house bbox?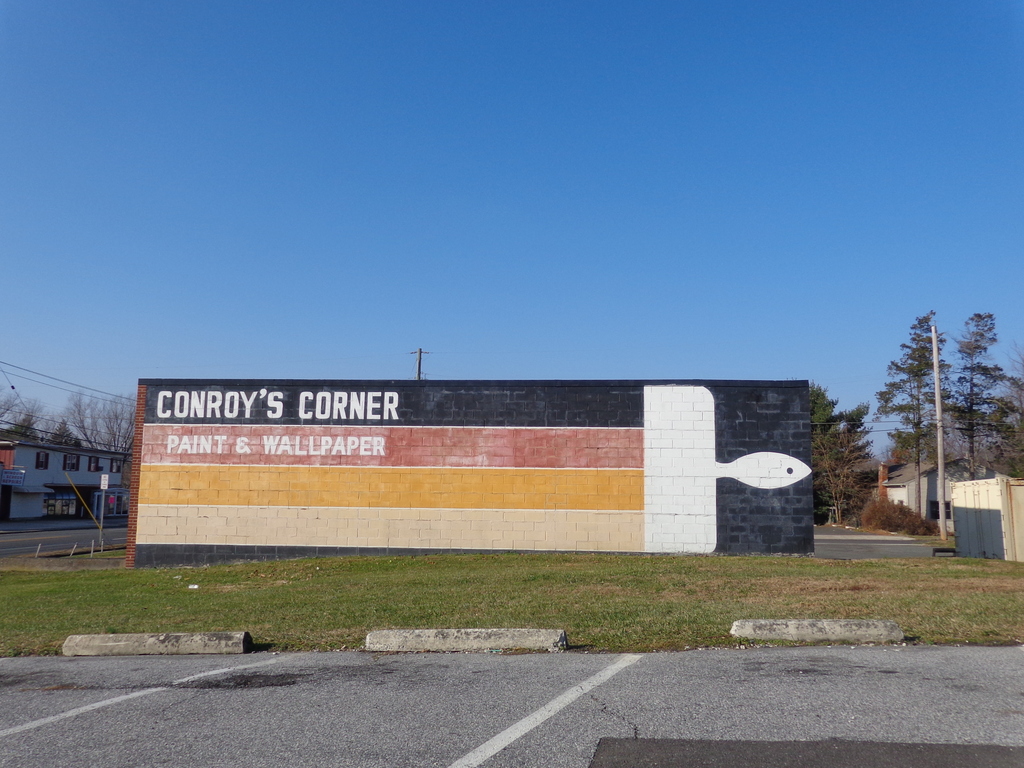
locate(0, 421, 133, 517)
